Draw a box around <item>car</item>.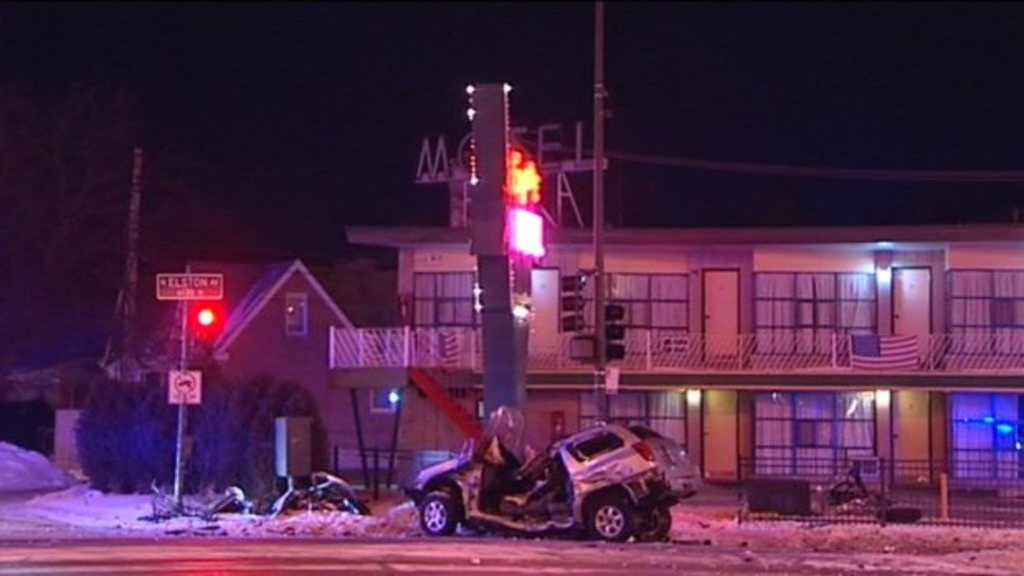
bbox=(401, 421, 712, 540).
